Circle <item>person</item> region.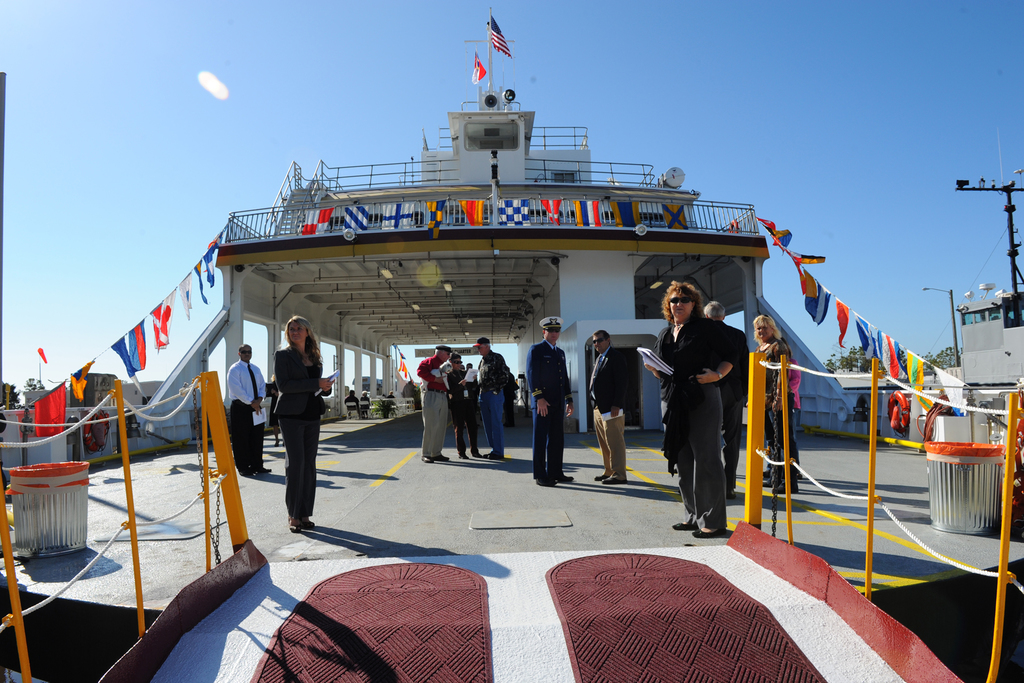
Region: pyautogui.locateOnScreen(357, 391, 369, 417).
